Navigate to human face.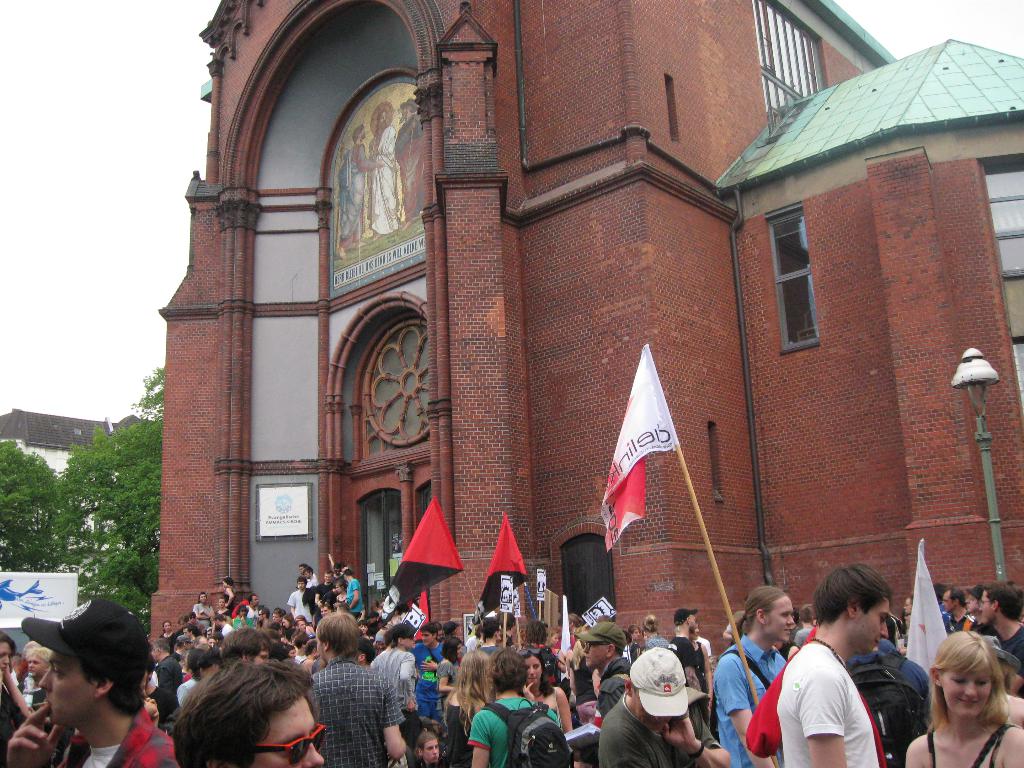
Navigation target: <region>943, 664, 989, 719</region>.
